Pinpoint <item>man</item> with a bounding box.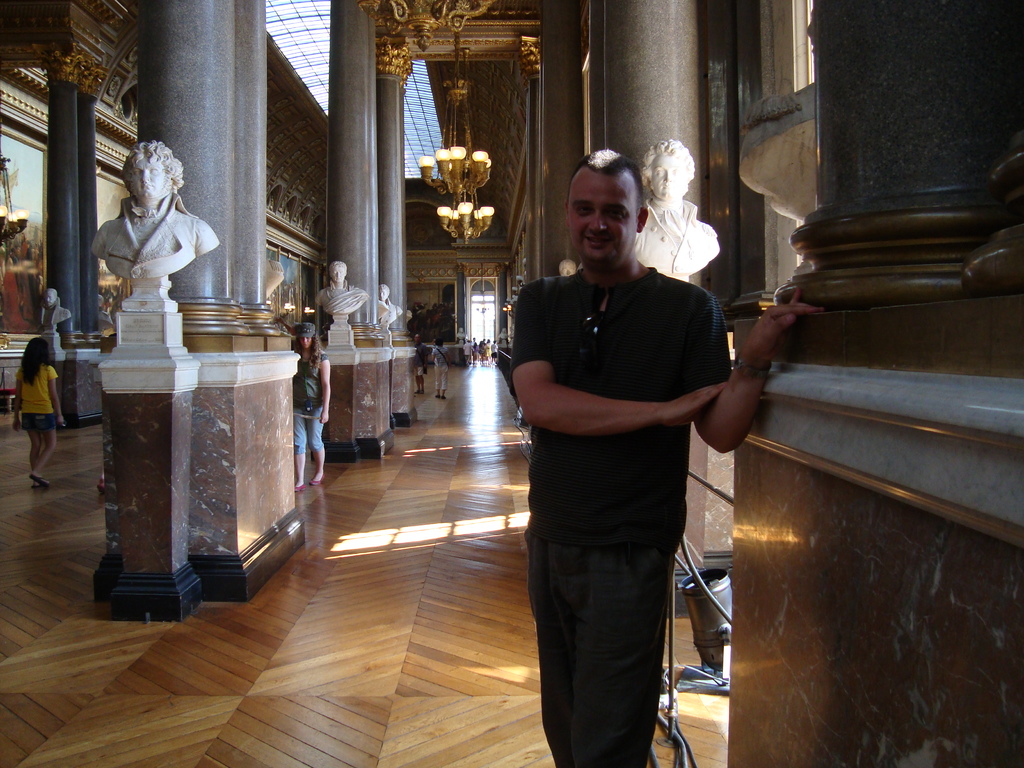
x1=493, y1=153, x2=755, y2=753.
